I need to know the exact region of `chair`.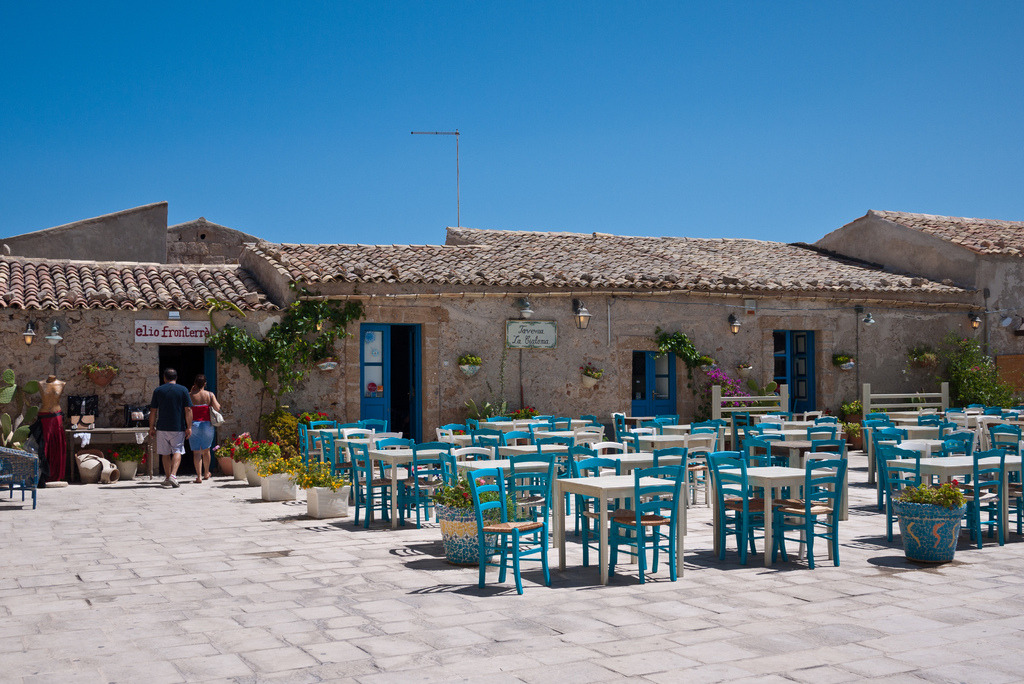
Region: locate(691, 419, 716, 437).
